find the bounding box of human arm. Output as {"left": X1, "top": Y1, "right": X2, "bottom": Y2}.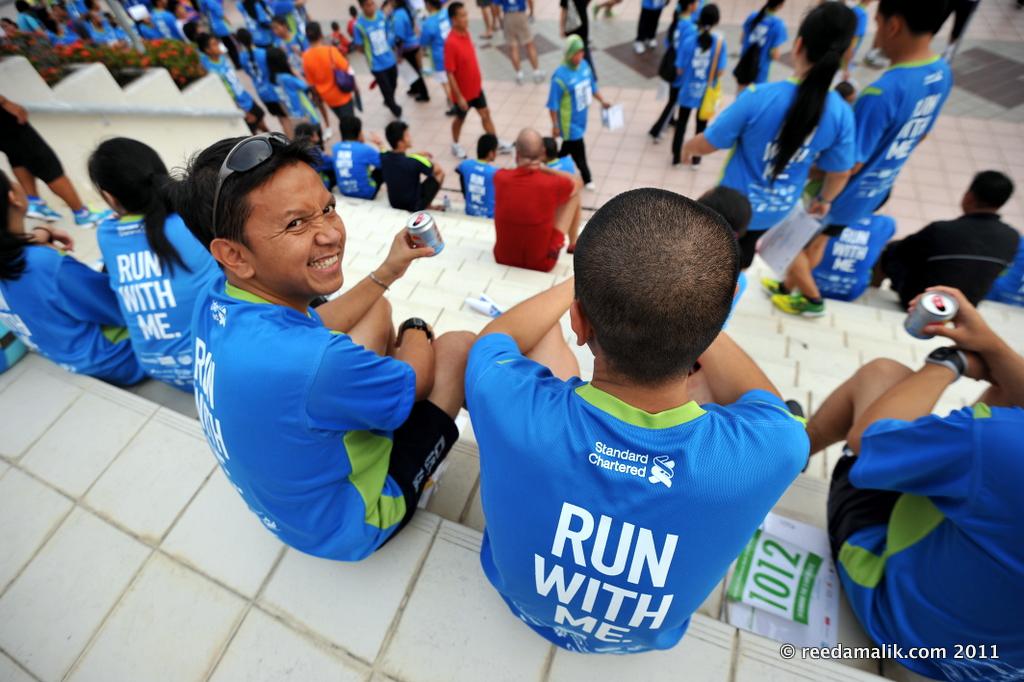
{"left": 589, "top": 77, "right": 614, "bottom": 112}.
